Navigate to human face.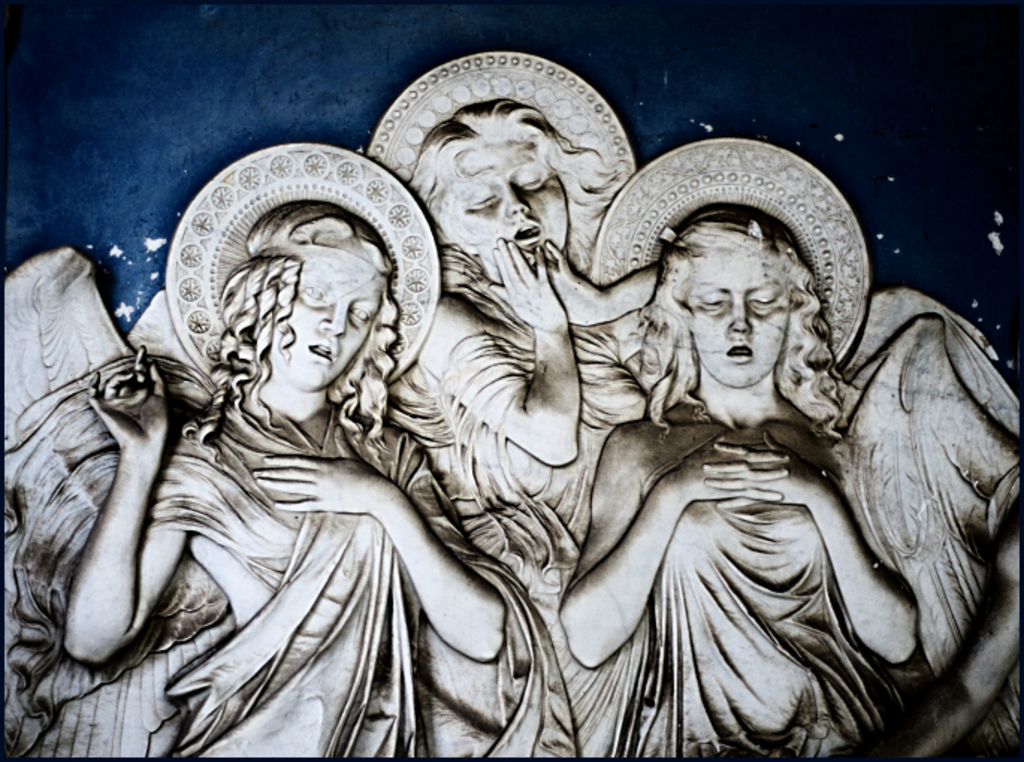
Navigation target: 689/250/792/388.
